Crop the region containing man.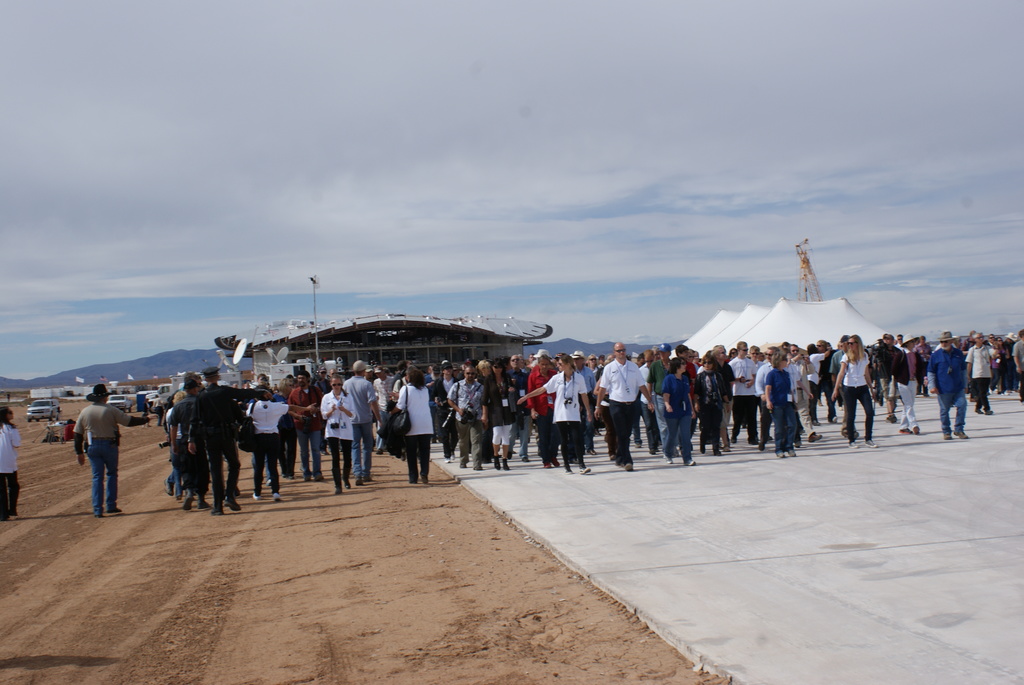
Crop region: locate(526, 358, 559, 469).
